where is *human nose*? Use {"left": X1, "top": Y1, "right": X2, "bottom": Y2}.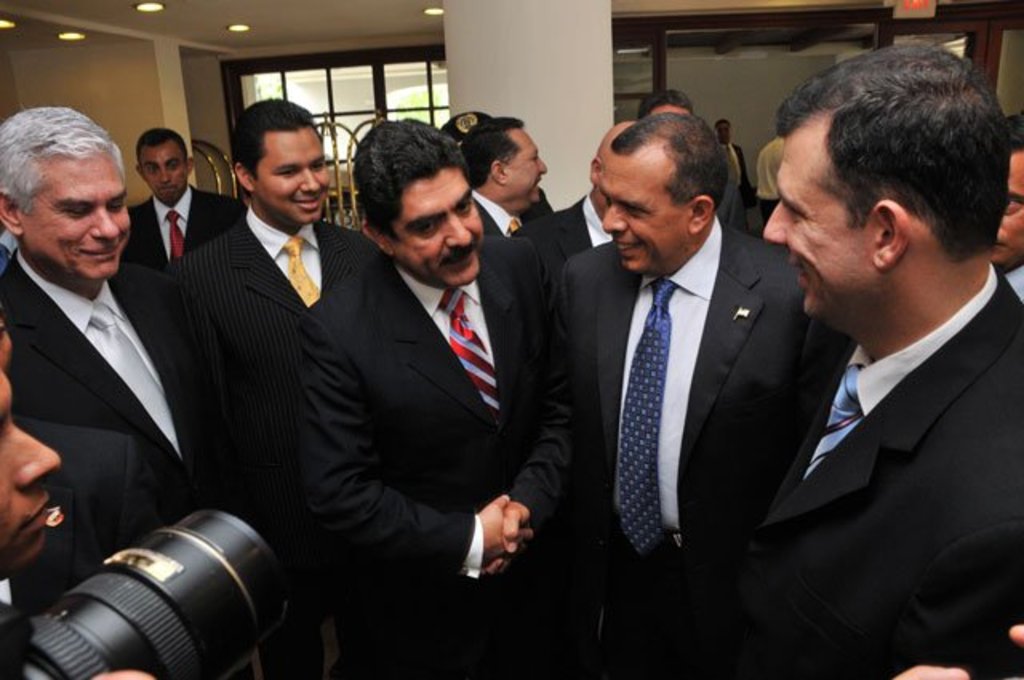
{"left": 445, "top": 216, "right": 475, "bottom": 246}.
